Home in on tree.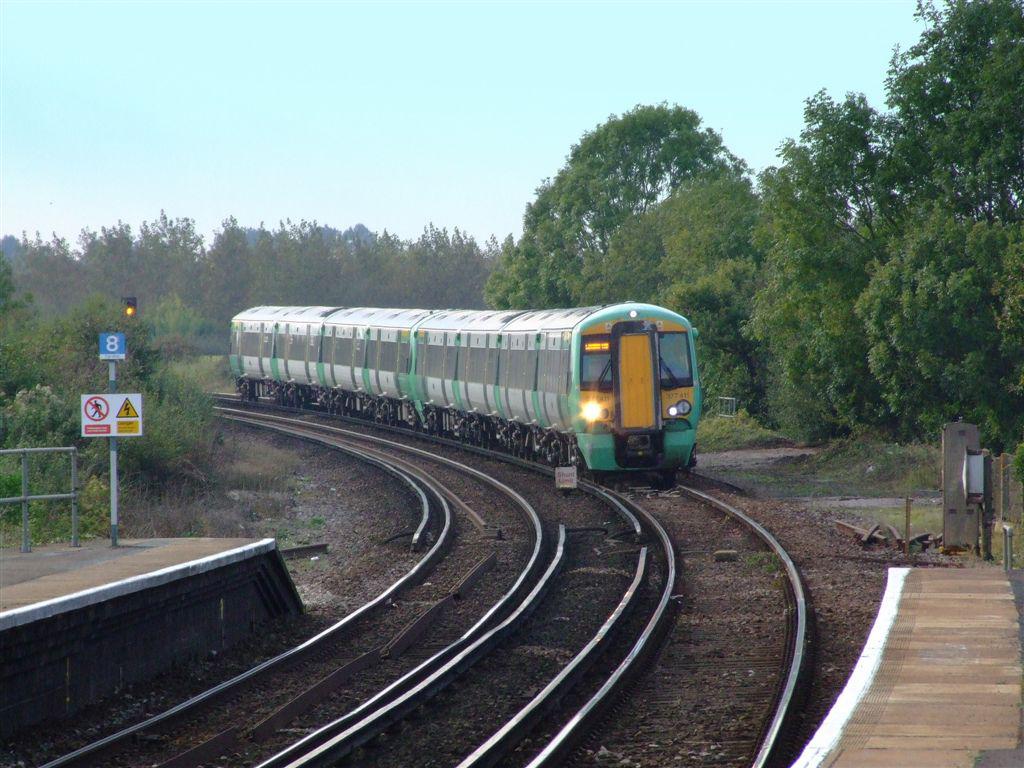
Homed in at locate(785, 90, 922, 300).
